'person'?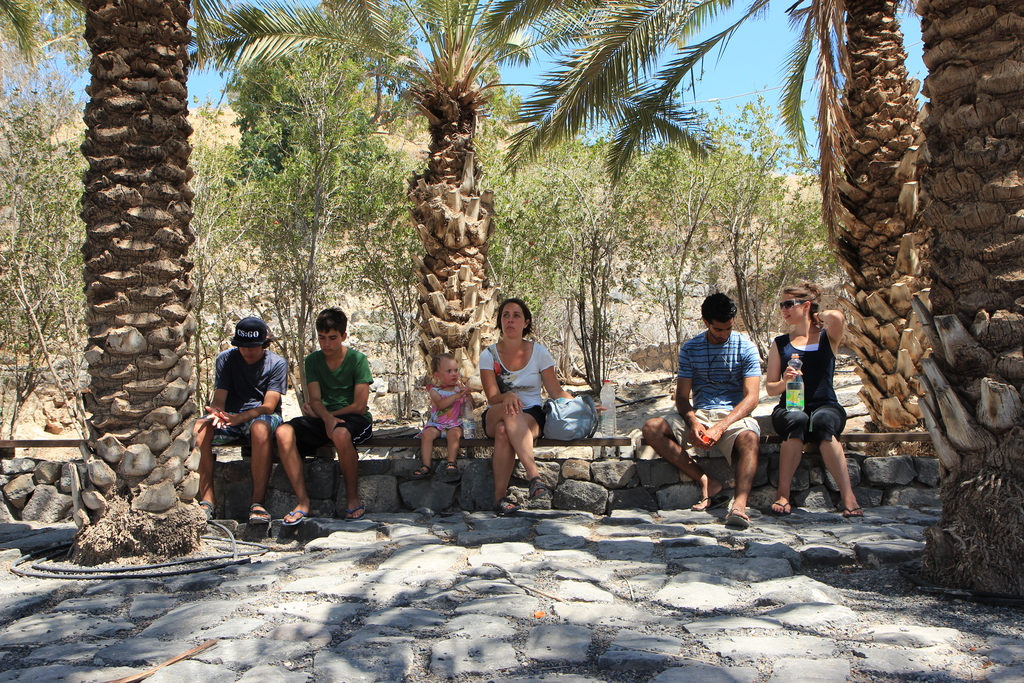
bbox=(641, 292, 765, 529)
